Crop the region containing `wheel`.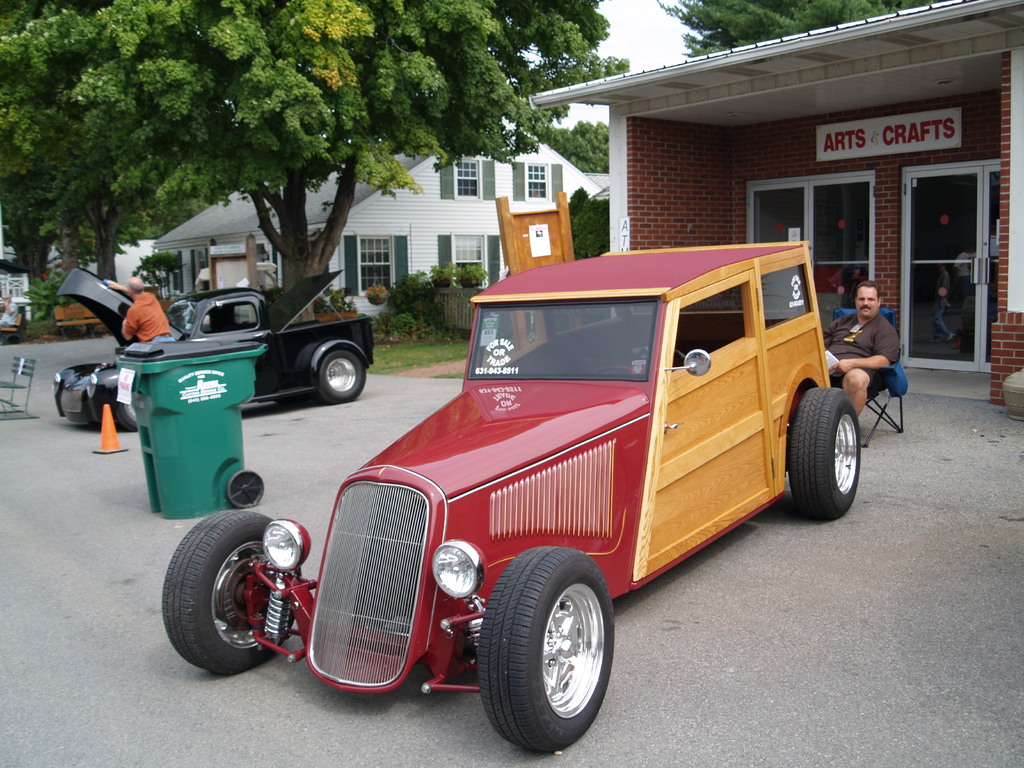
Crop region: locate(319, 353, 362, 404).
